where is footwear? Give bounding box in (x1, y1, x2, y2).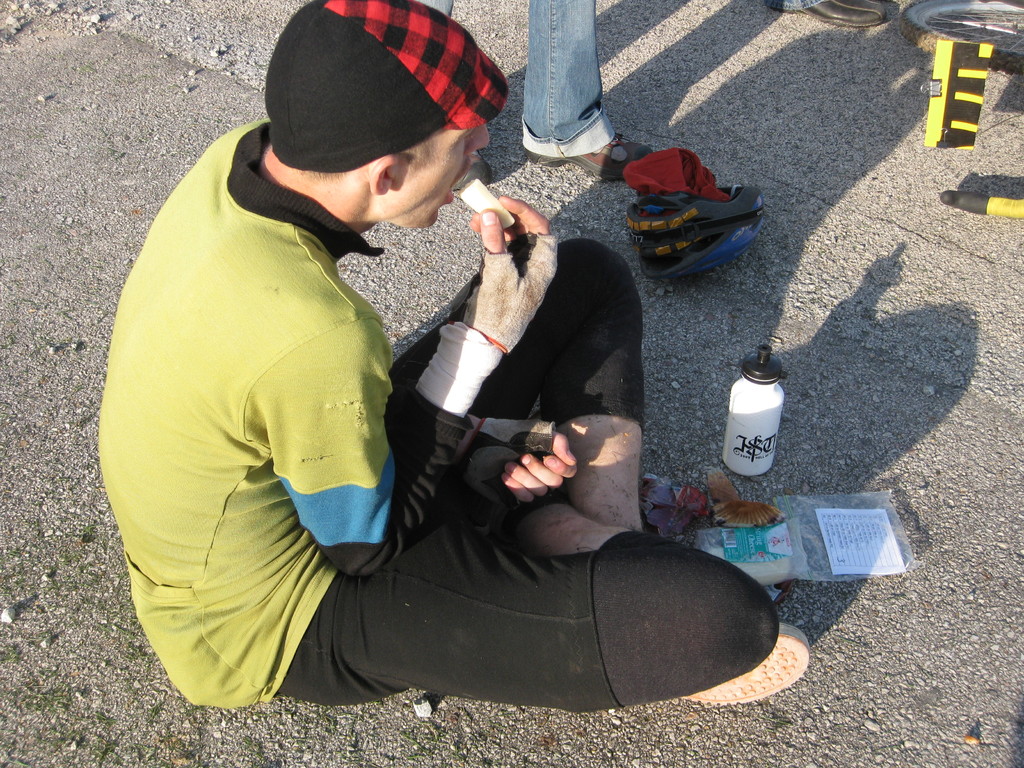
(522, 137, 653, 182).
